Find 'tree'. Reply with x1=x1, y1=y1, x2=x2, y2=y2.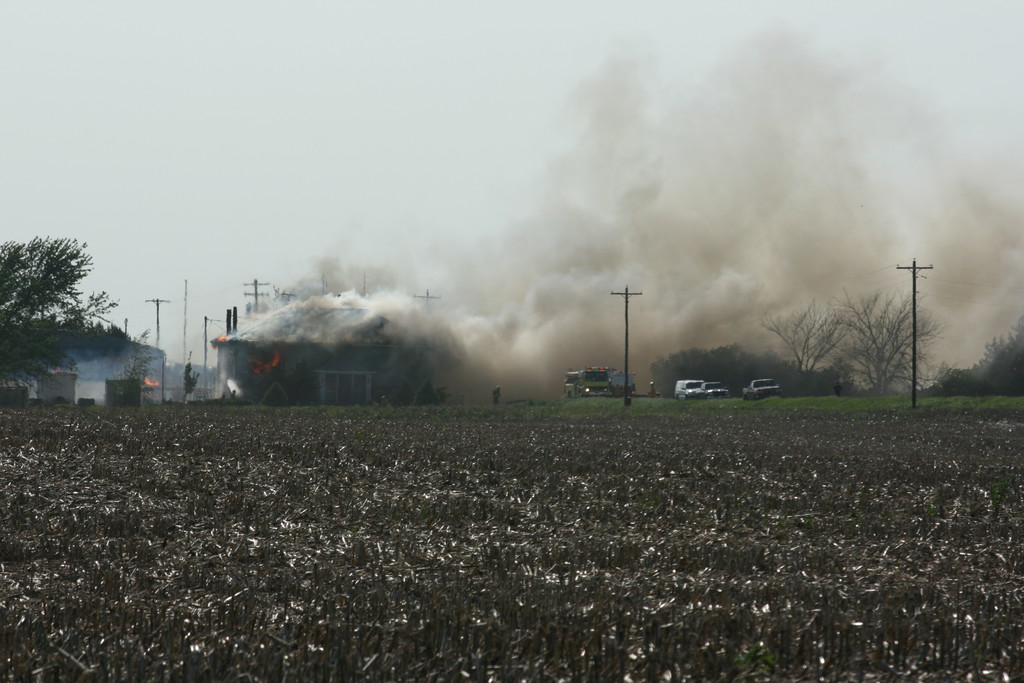
x1=964, y1=314, x2=1023, y2=394.
